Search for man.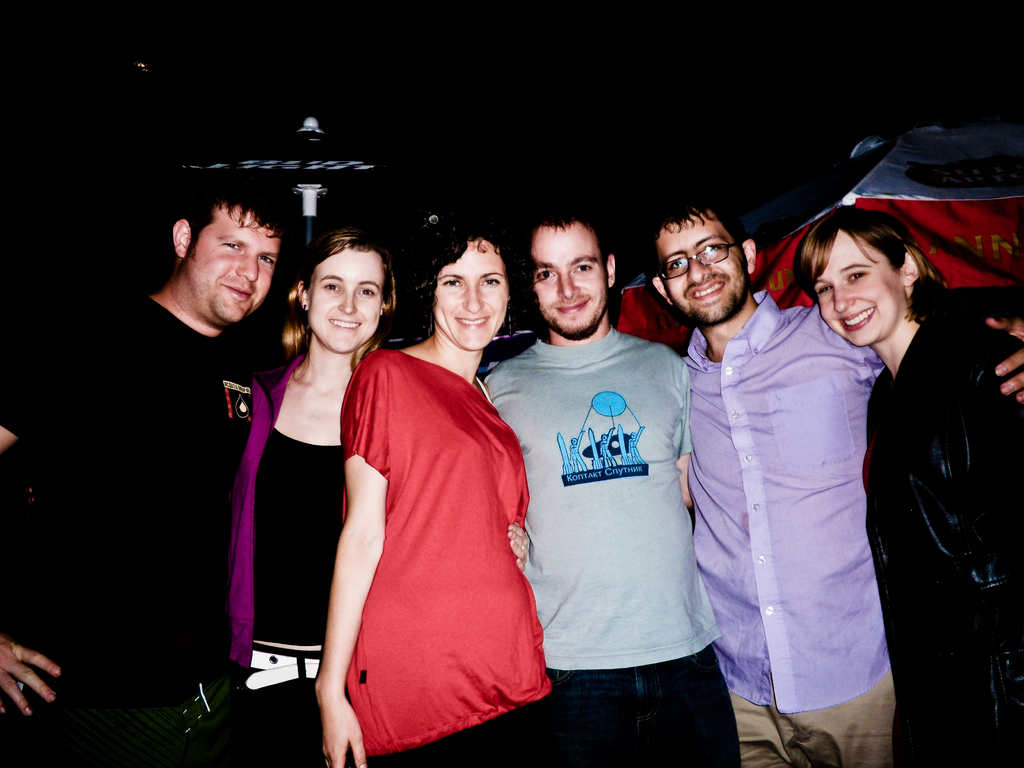
Found at (x1=0, y1=178, x2=287, y2=767).
